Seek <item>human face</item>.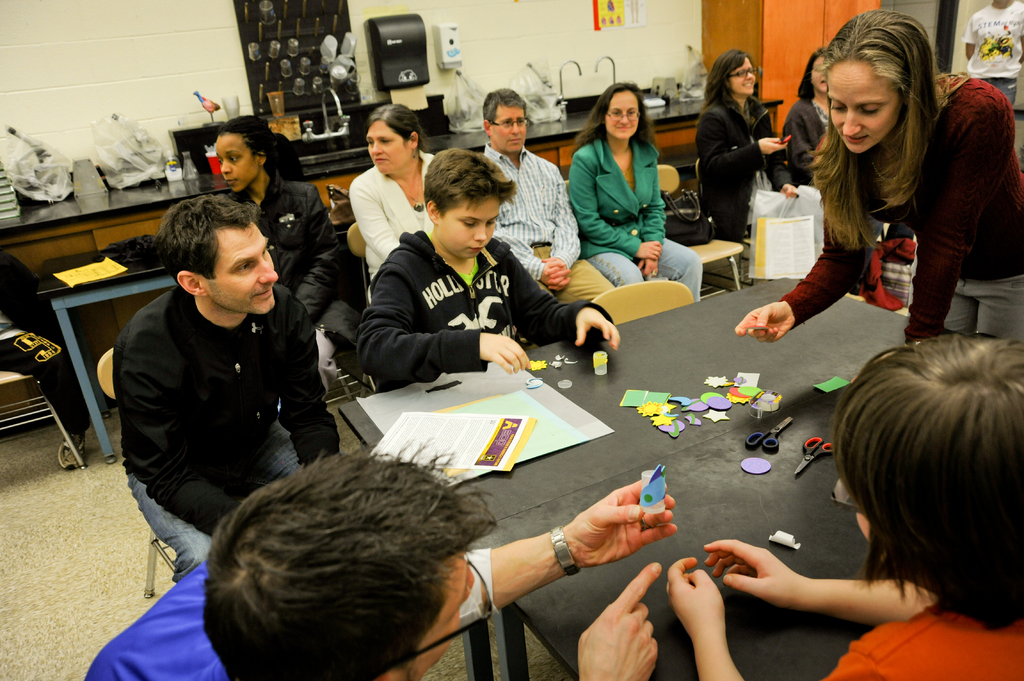
box=[826, 60, 893, 148].
